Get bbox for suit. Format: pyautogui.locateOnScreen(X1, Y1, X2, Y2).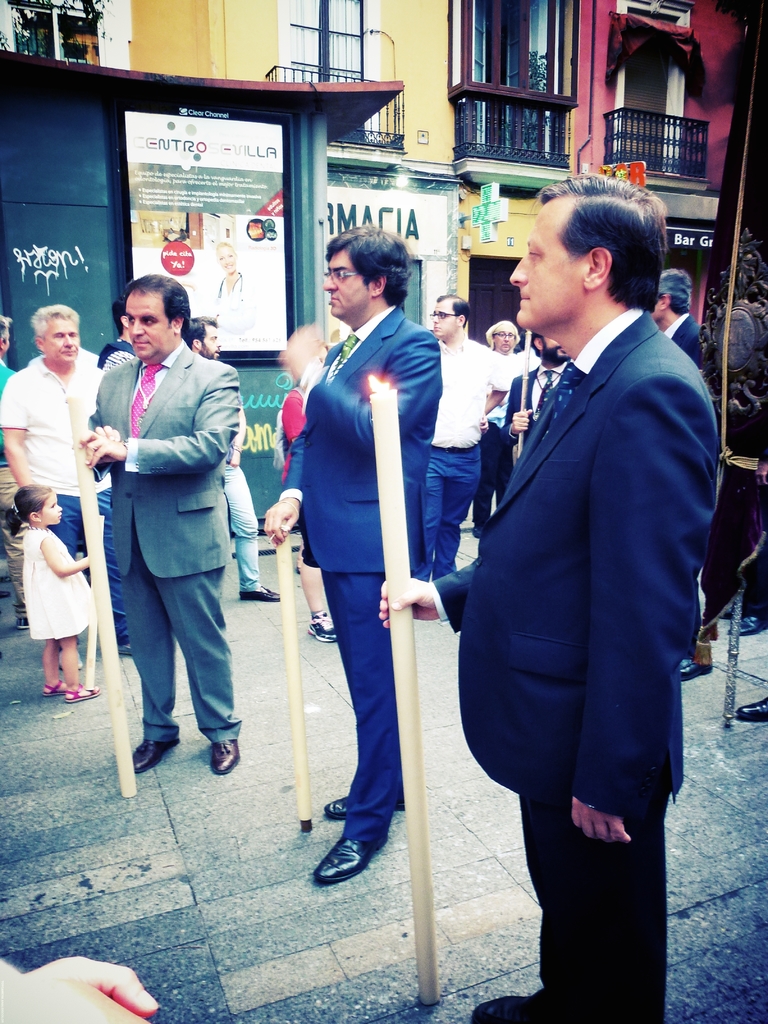
pyautogui.locateOnScreen(278, 301, 438, 854).
